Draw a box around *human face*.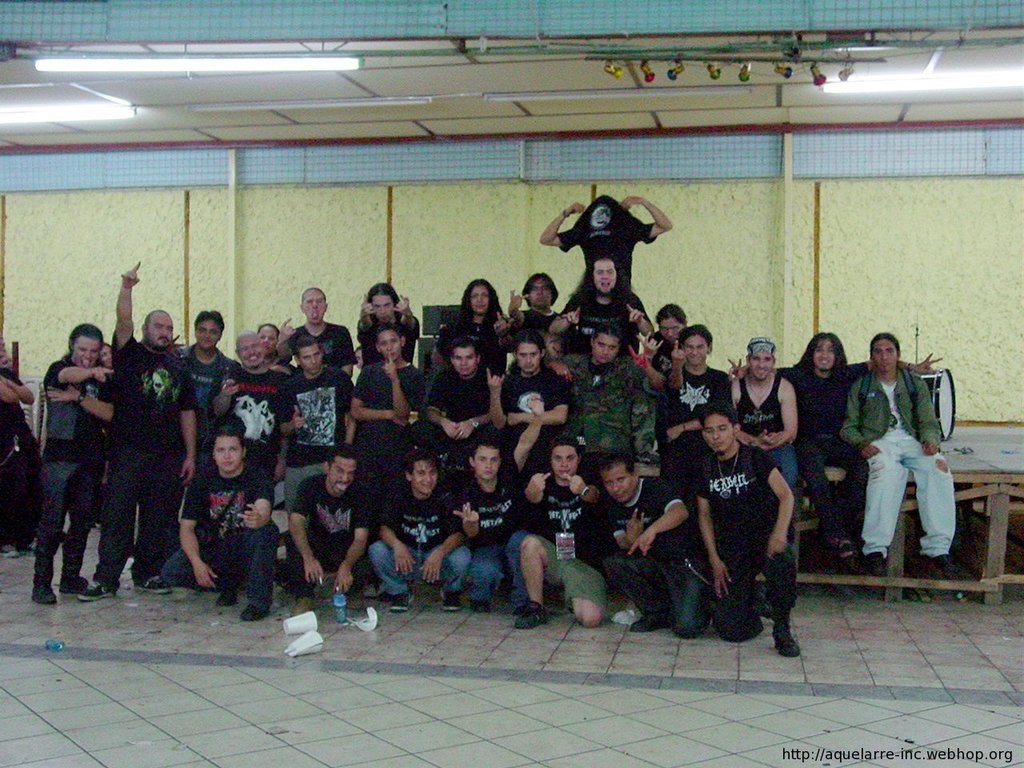
(left=370, top=295, right=394, bottom=325).
